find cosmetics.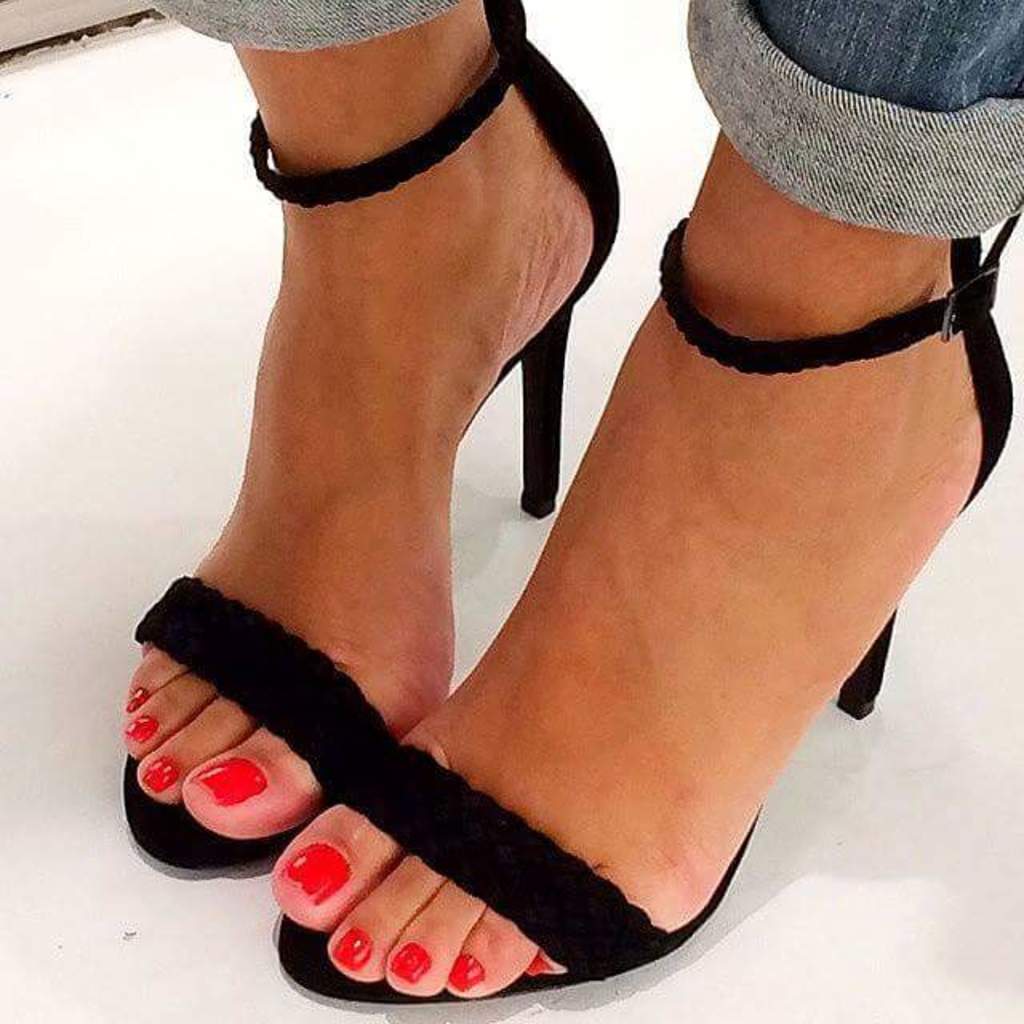
region(115, 643, 320, 846).
